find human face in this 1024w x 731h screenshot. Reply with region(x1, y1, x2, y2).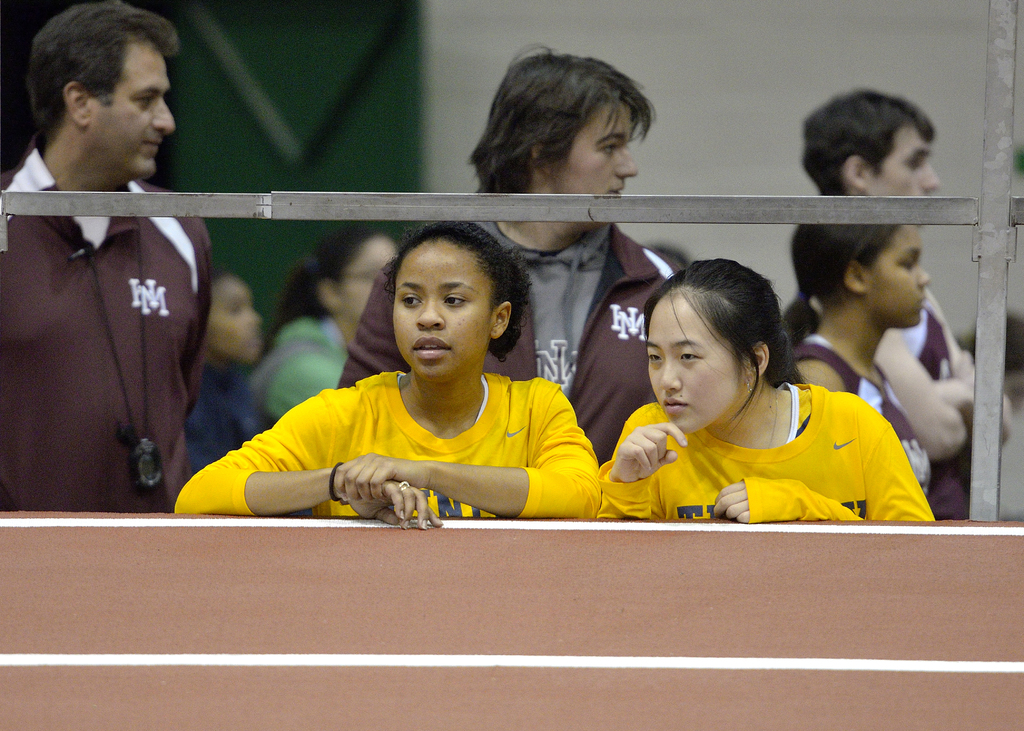
region(396, 242, 489, 380).
